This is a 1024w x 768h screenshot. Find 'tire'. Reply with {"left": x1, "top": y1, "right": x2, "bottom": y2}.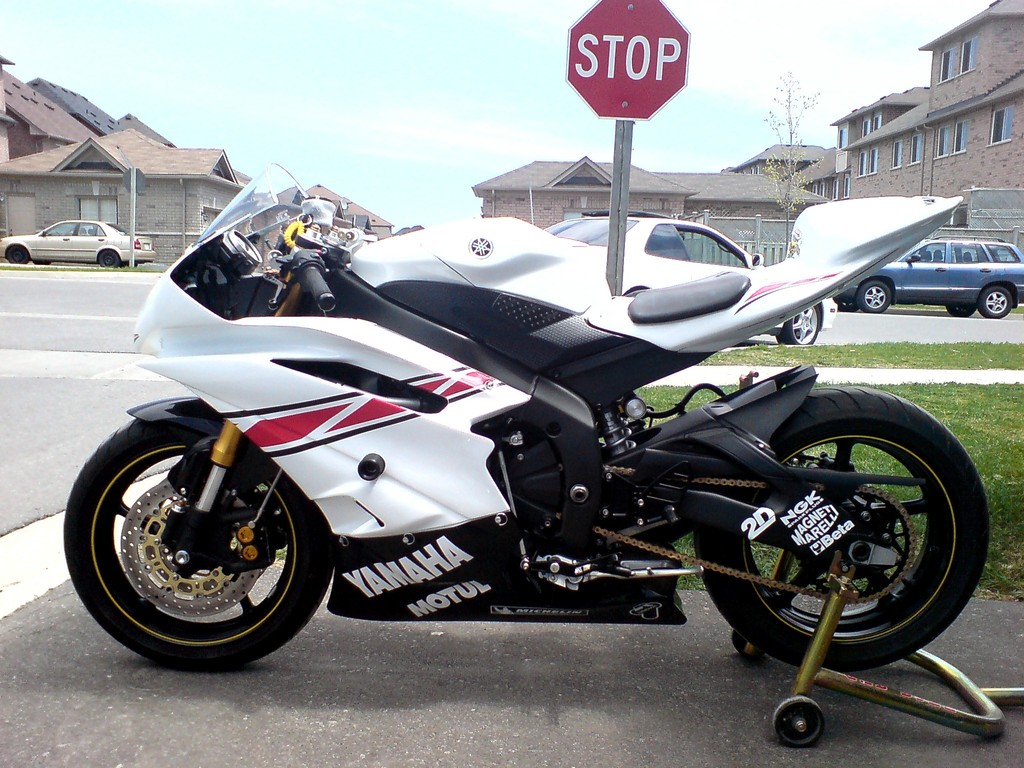
{"left": 976, "top": 285, "right": 1011, "bottom": 316}.
